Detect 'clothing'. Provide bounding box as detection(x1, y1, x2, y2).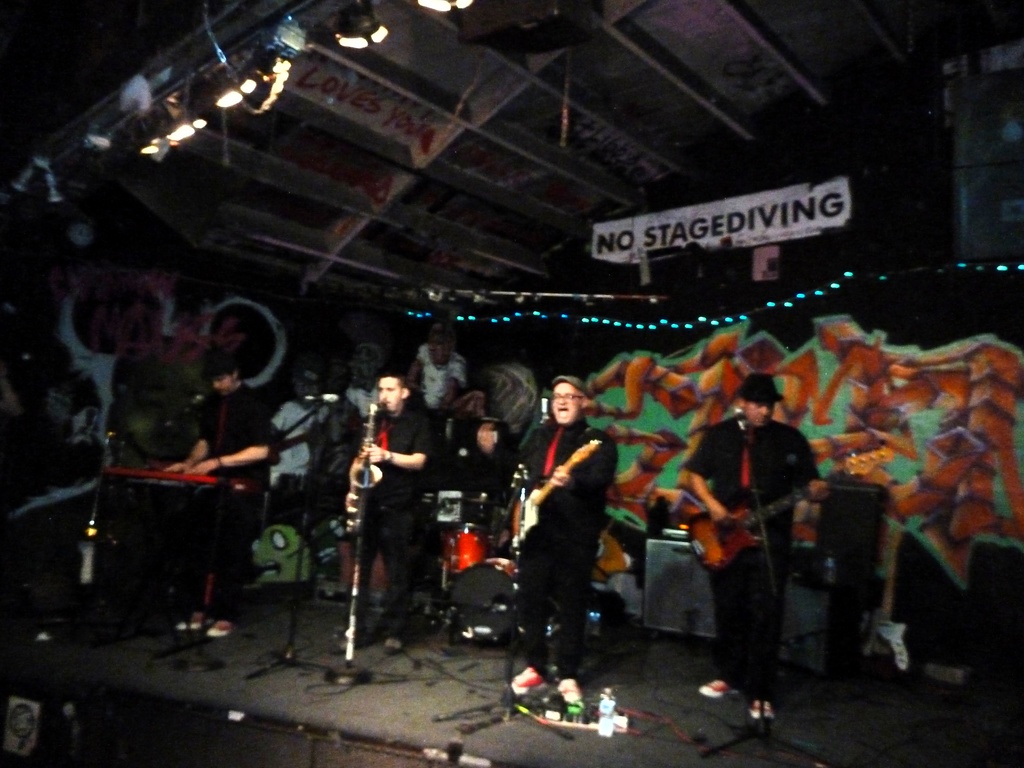
detection(266, 396, 338, 532).
